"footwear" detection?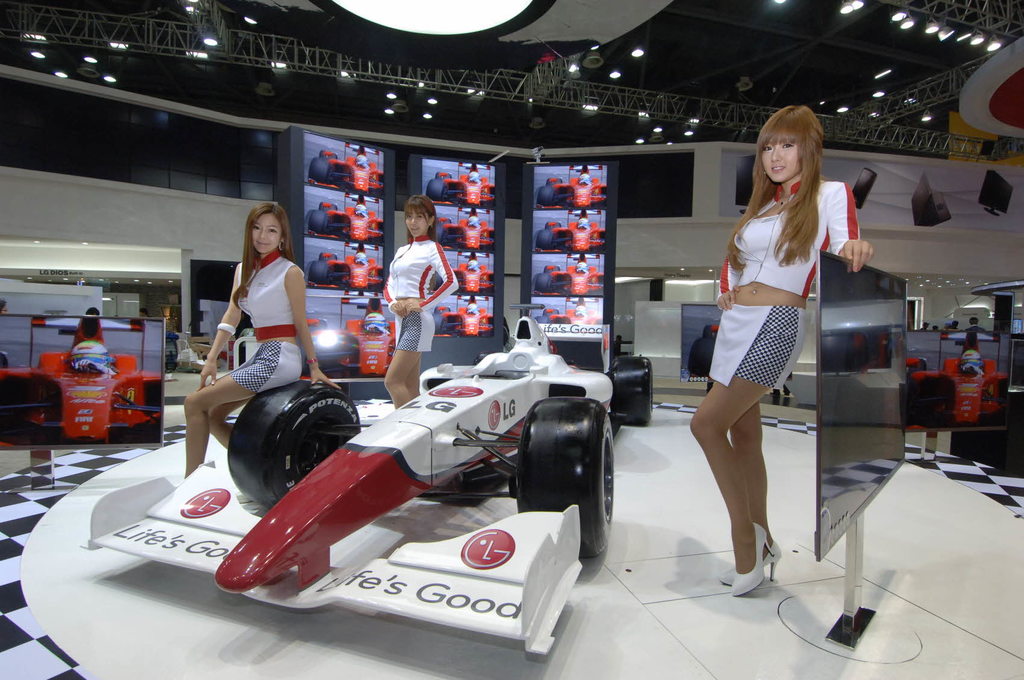
x1=717, y1=539, x2=776, y2=589
